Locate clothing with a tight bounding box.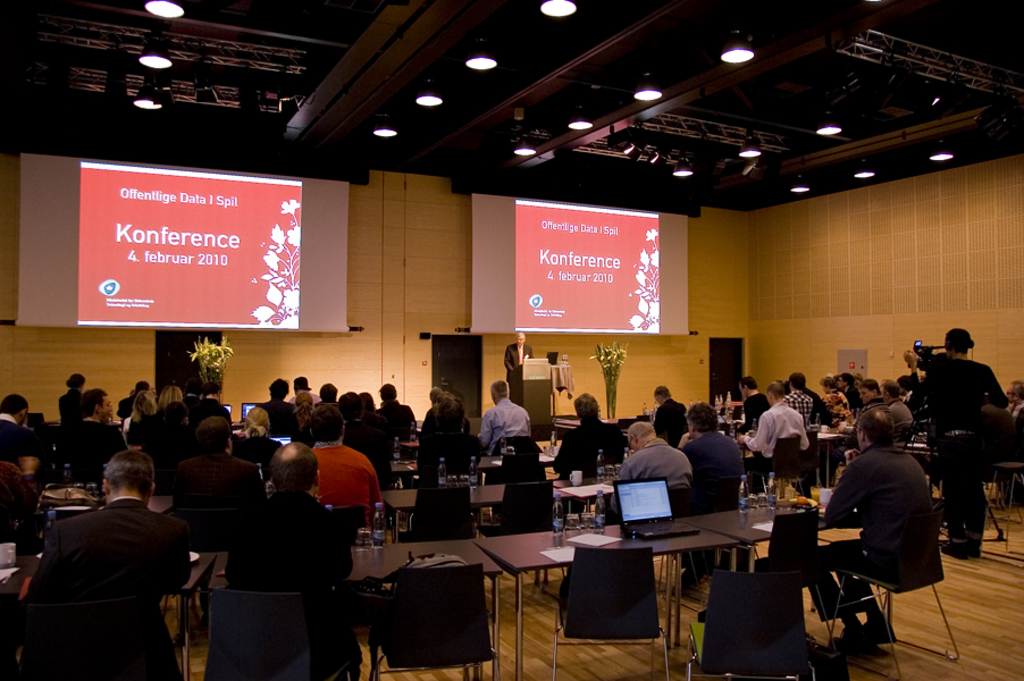
bbox(552, 418, 630, 473).
